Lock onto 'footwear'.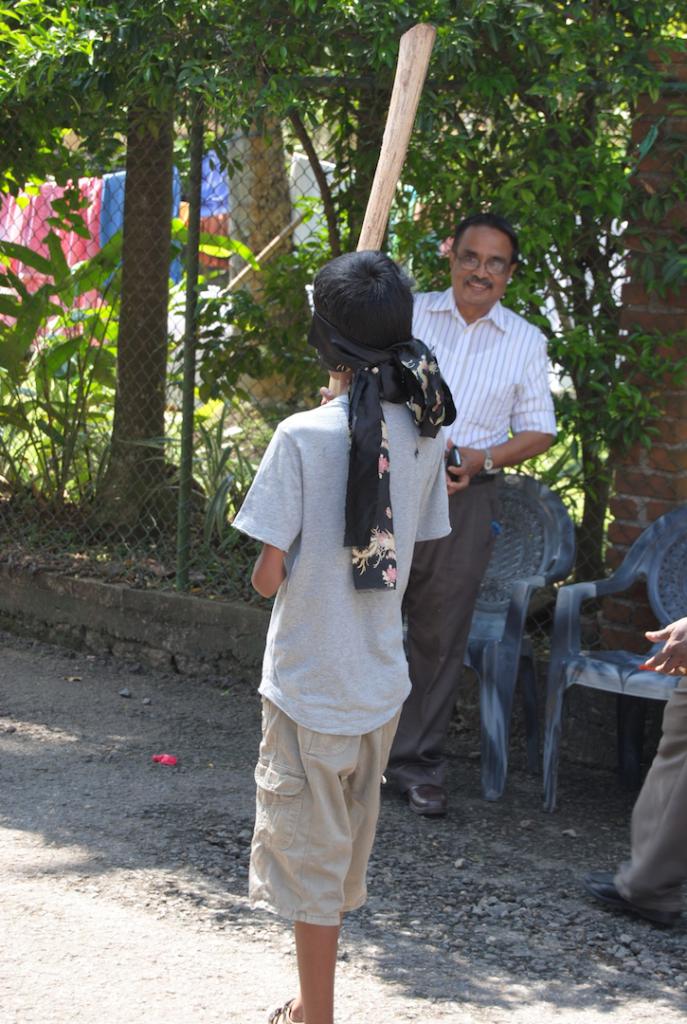
Locked: x1=259, y1=990, x2=301, y2=1023.
